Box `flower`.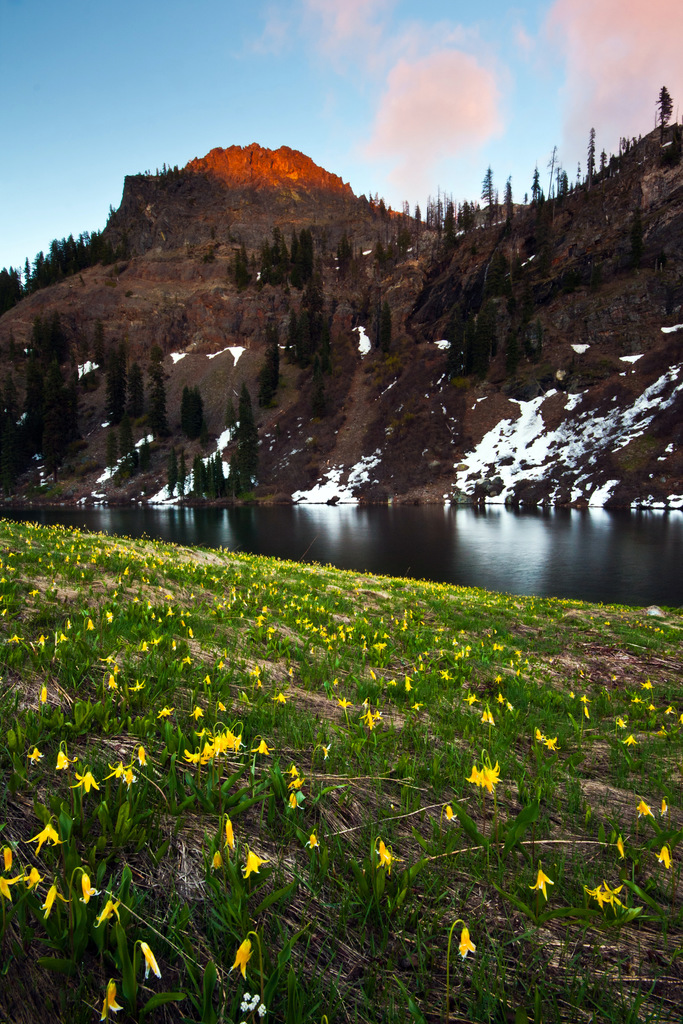
l=68, t=767, r=96, b=791.
